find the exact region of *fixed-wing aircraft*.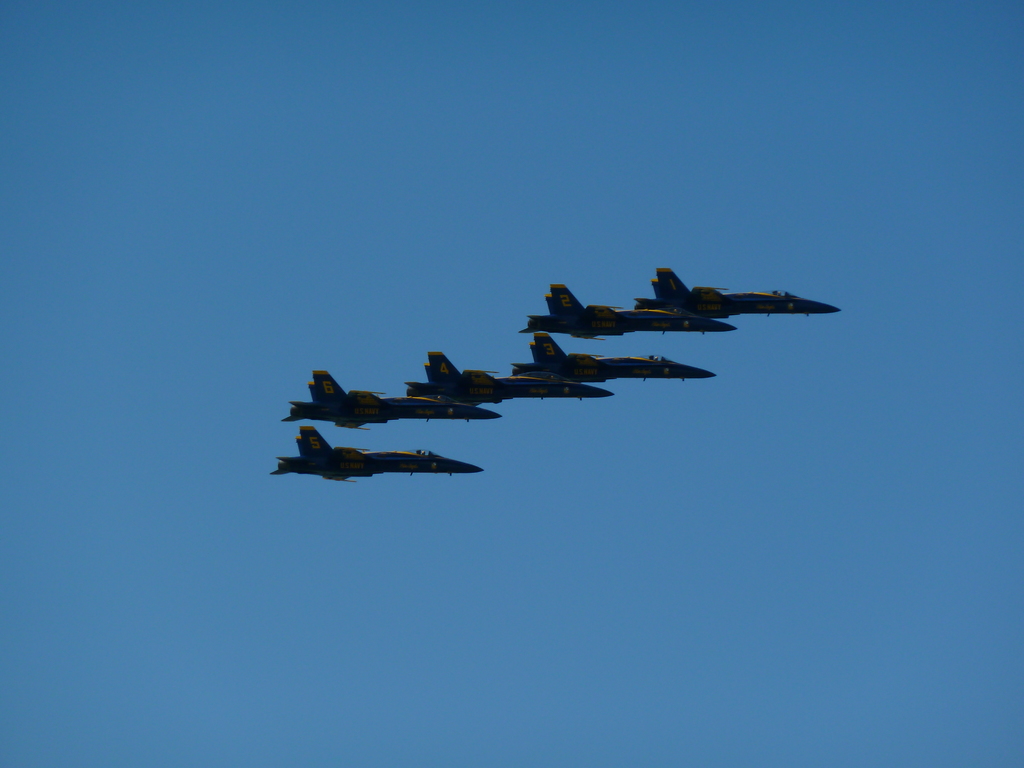
Exact region: {"x1": 269, "y1": 425, "x2": 493, "y2": 484}.
